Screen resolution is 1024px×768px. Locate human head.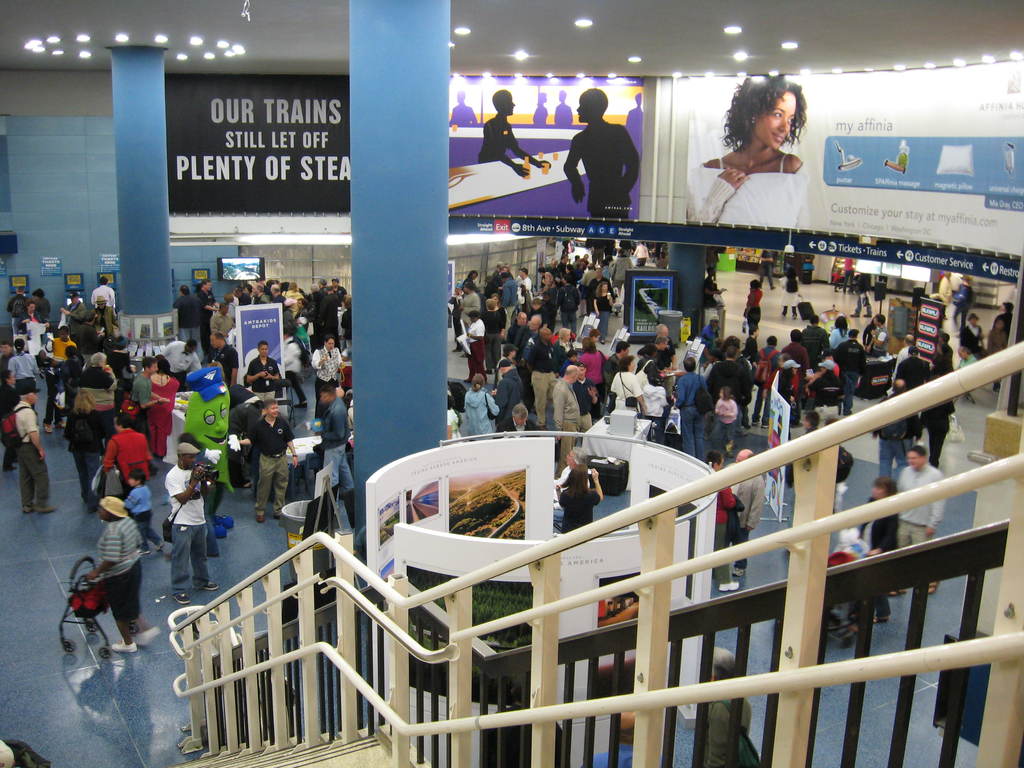
[265,401,279,419].
